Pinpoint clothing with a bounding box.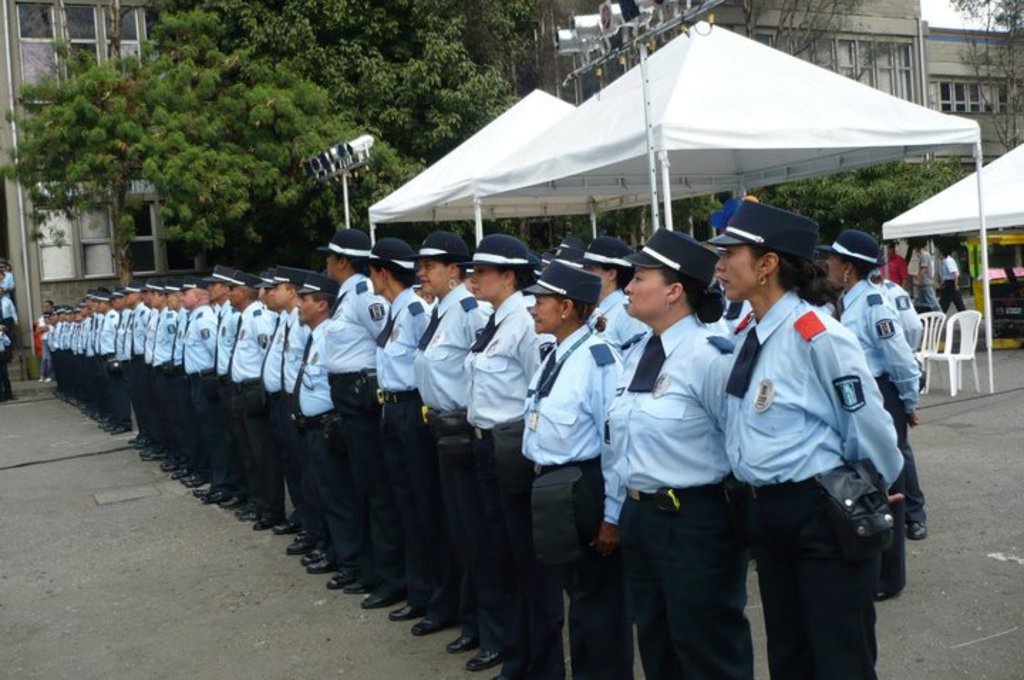
<box>0,296,23,329</box>.
